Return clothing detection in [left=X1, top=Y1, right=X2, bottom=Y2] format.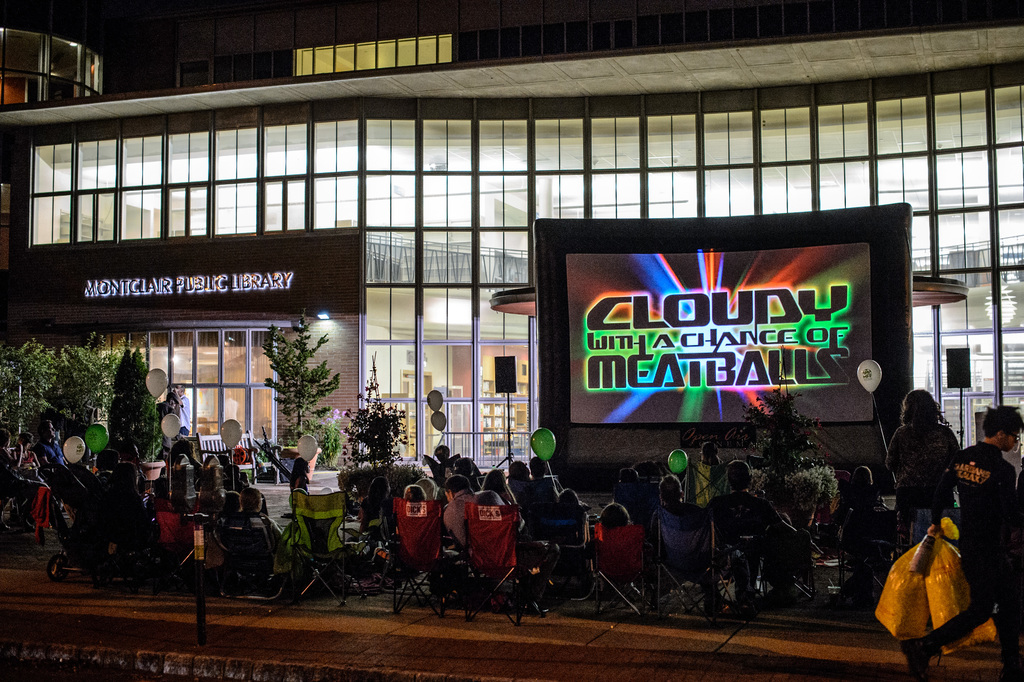
[left=923, top=444, right=1023, bottom=681].
